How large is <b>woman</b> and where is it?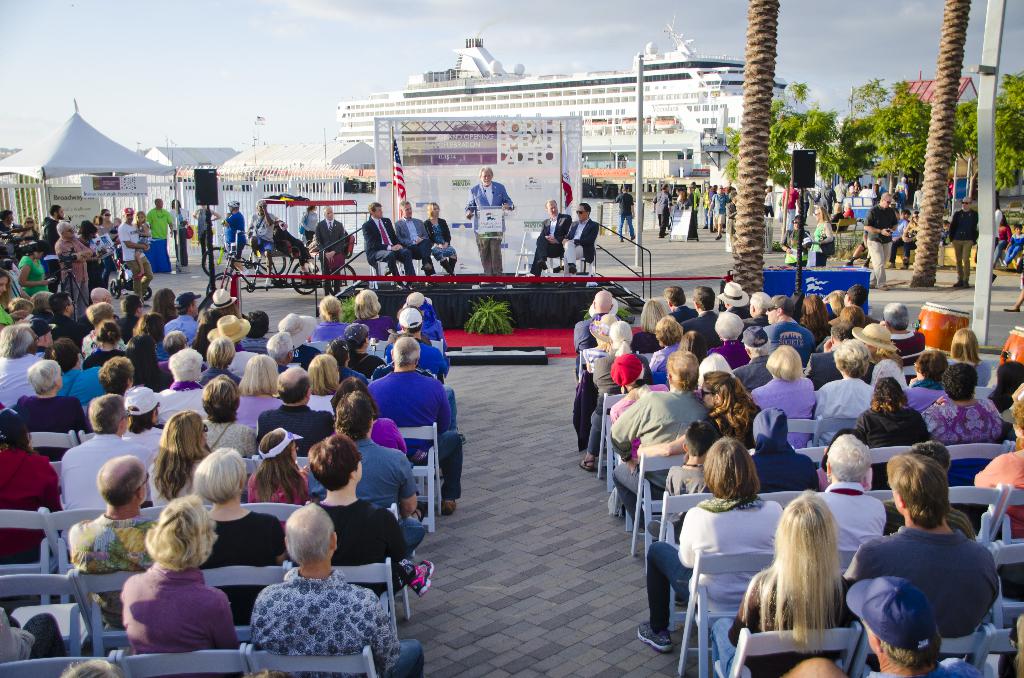
Bounding box: {"left": 349, "top": 288, "right": 397, "bottom": 336}.
